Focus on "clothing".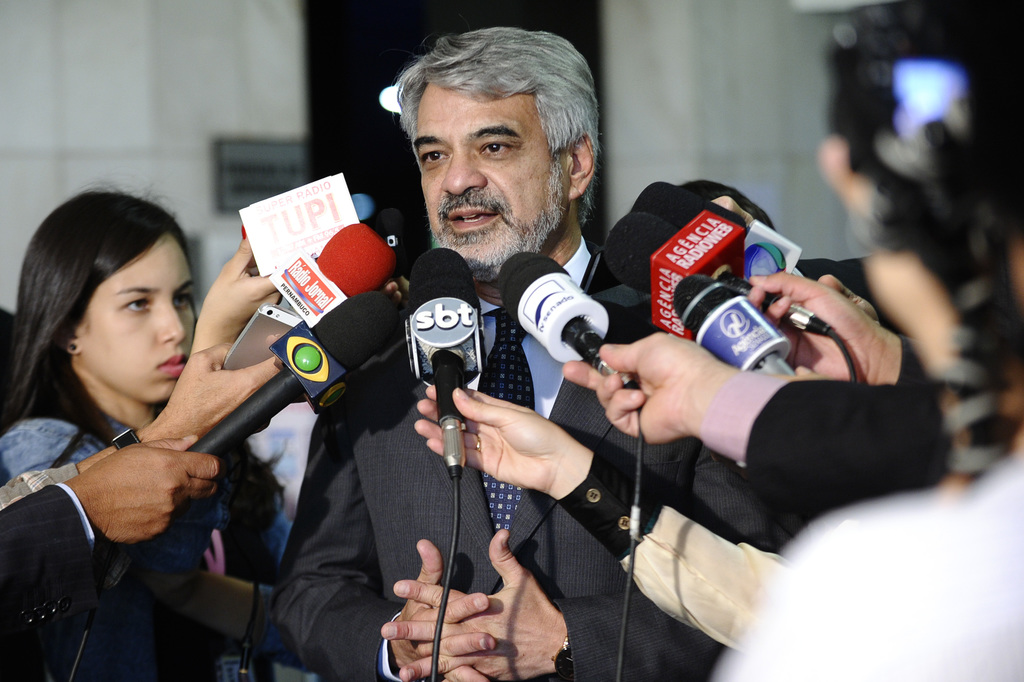
Focused at rect(541, 456, 1023, 681).
